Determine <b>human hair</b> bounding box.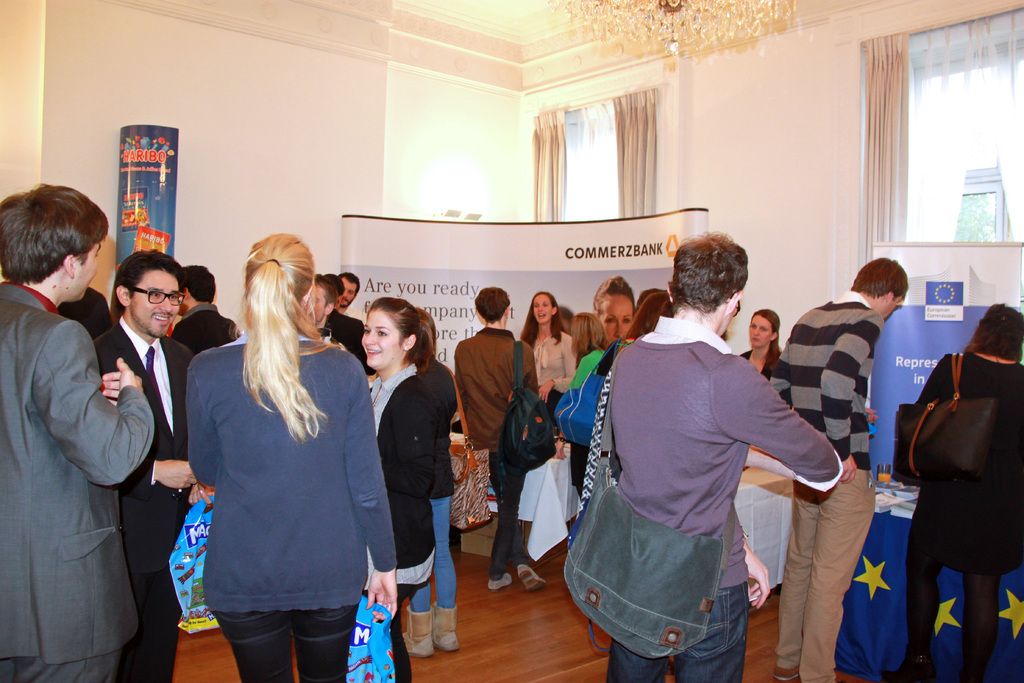
Determined: bbox(113, 249, 186, 324).
